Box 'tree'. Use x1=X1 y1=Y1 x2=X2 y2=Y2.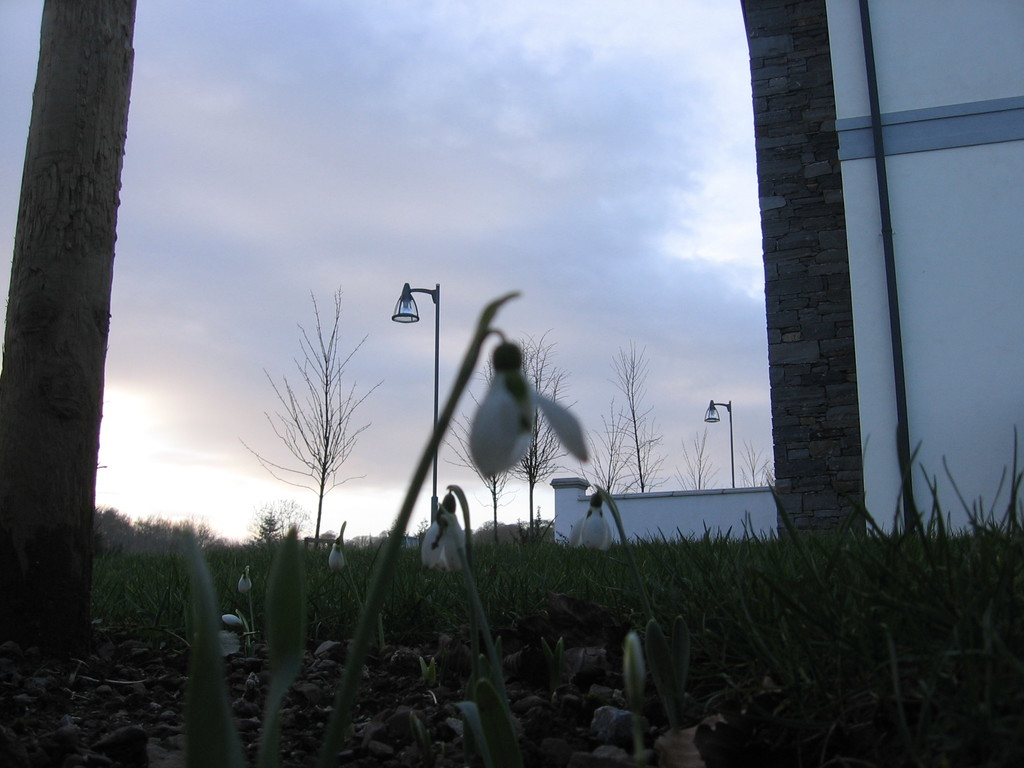
x1=424 y1=364 x2=514 y2=543.
